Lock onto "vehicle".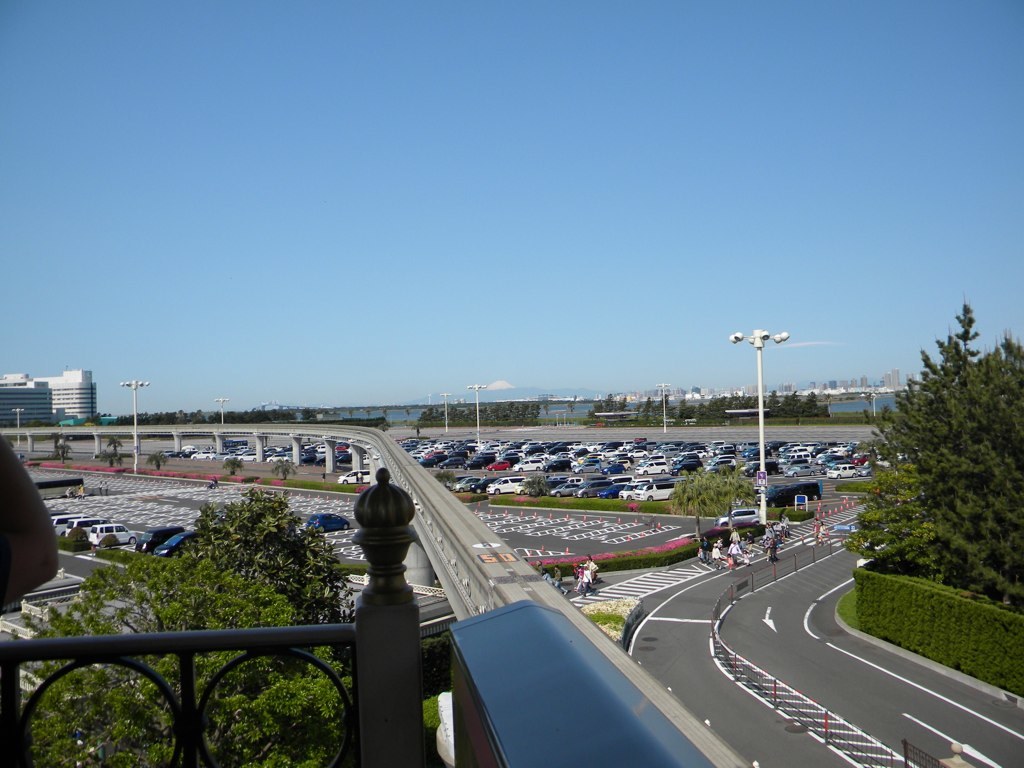
Locked: crop(785, 467, 816, 478).
